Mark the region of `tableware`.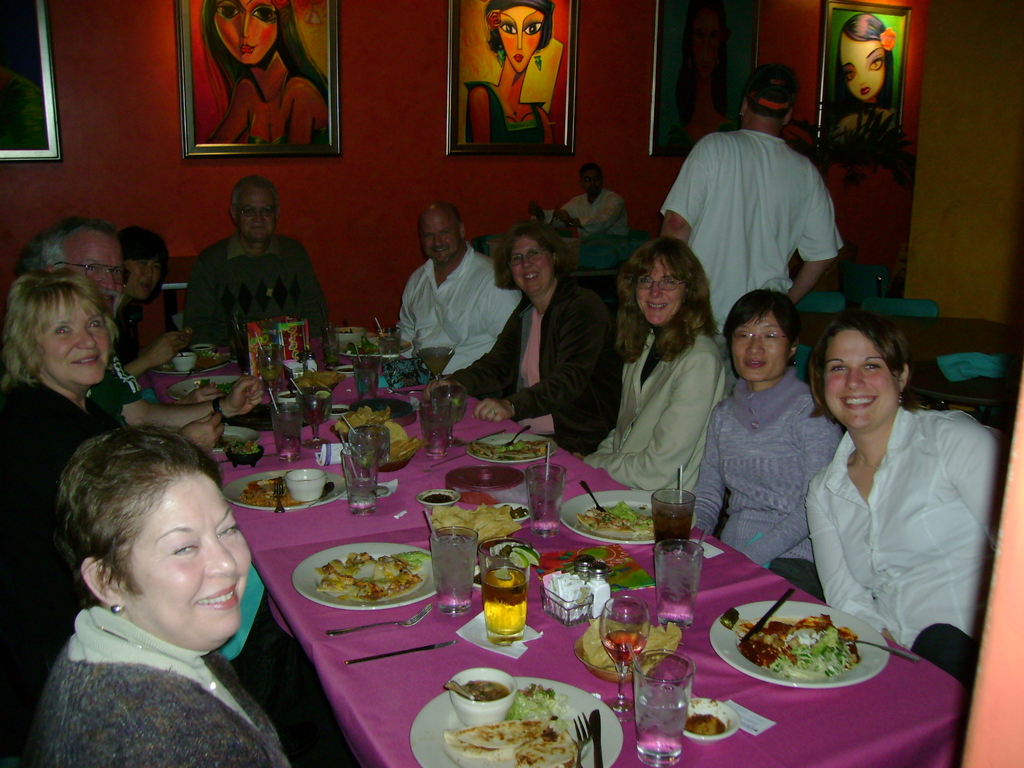
Region: 170:380:244:397.
